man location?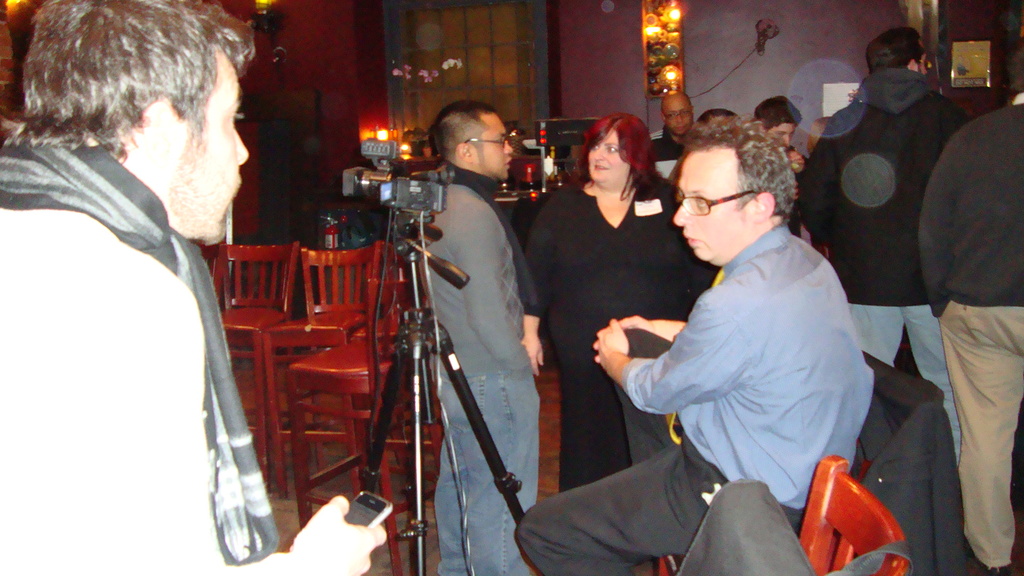
{"x1": 647, "y1": 88, "x2": 696, "y2": 183}
